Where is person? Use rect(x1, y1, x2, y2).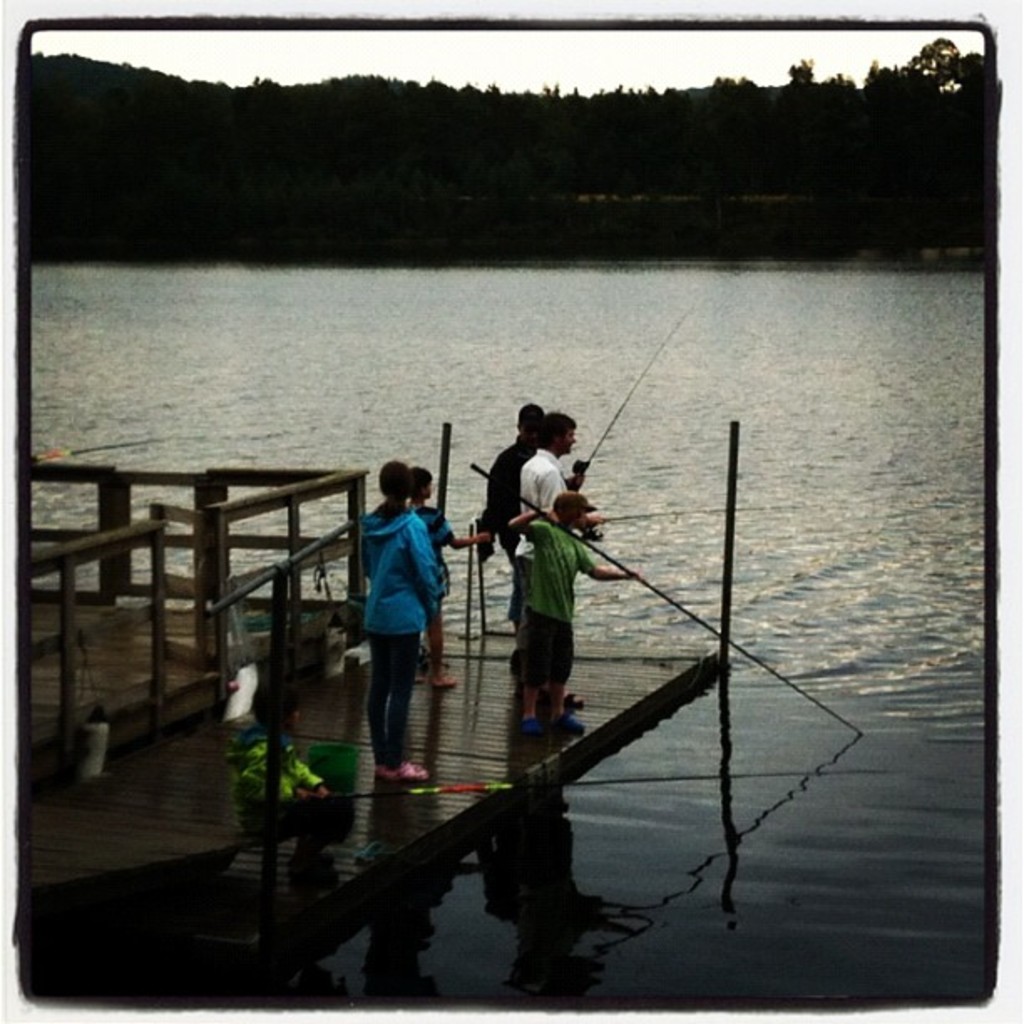
rect(412, 453, 455, 708).
